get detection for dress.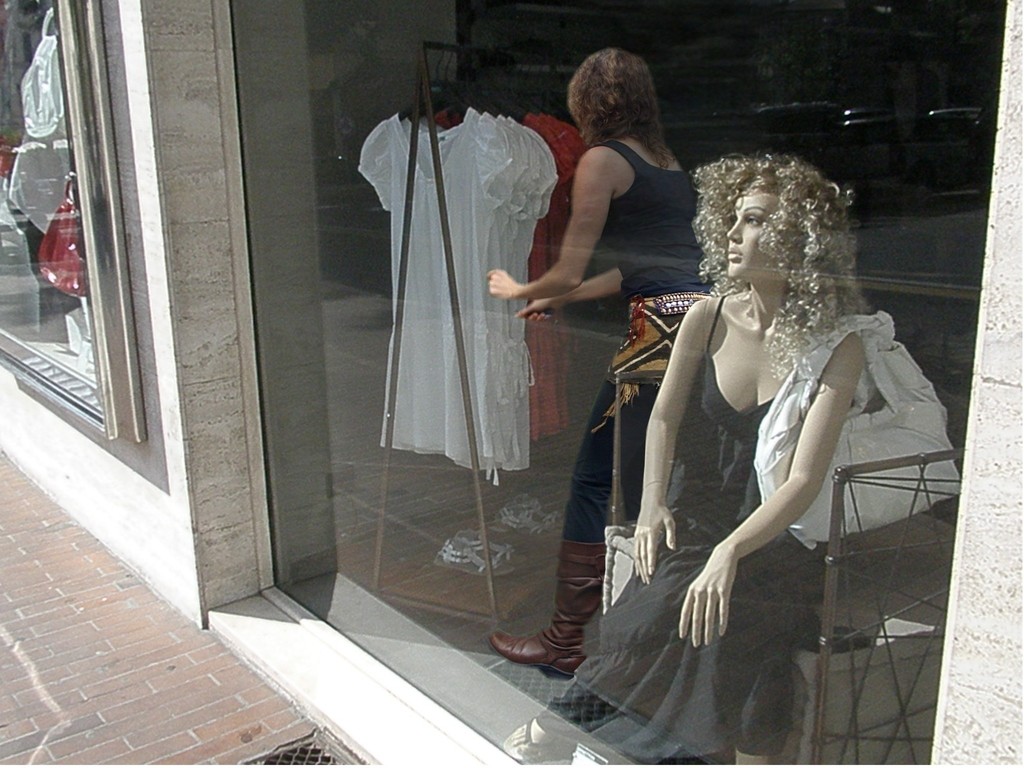
Detection: box(534, 292, 875, 767).
